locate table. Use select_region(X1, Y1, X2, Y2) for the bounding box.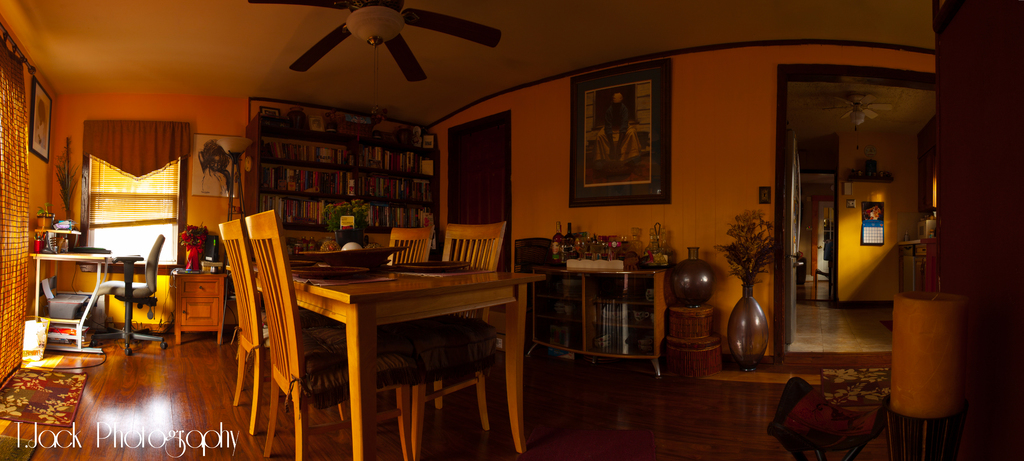
select_region(306, 244, 529, 432).
